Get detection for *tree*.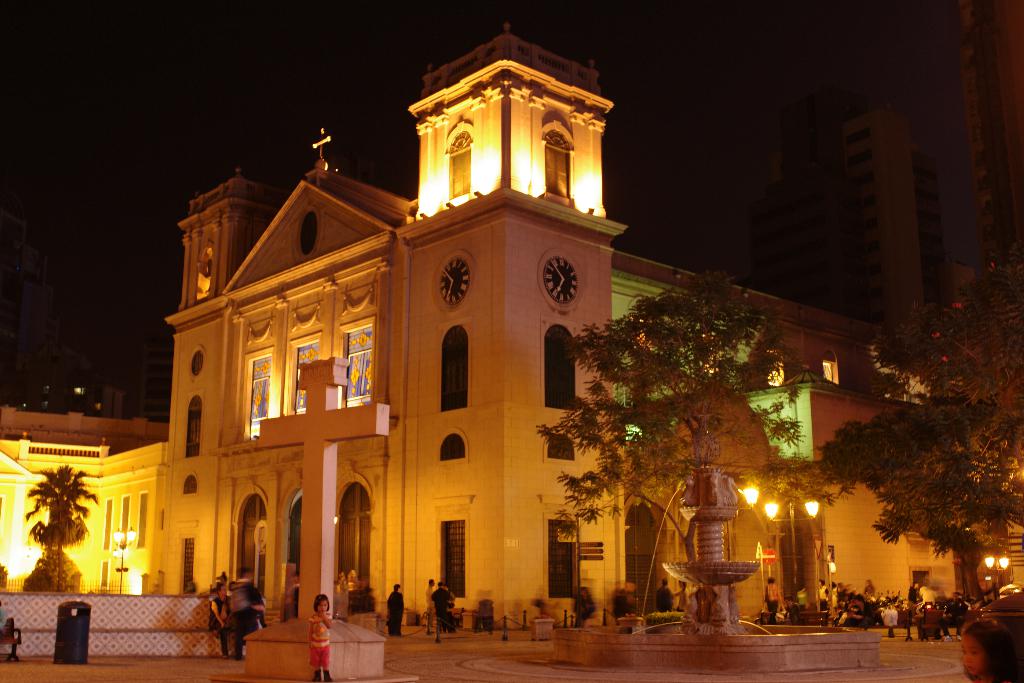
Detection: 543/268/819/613.
